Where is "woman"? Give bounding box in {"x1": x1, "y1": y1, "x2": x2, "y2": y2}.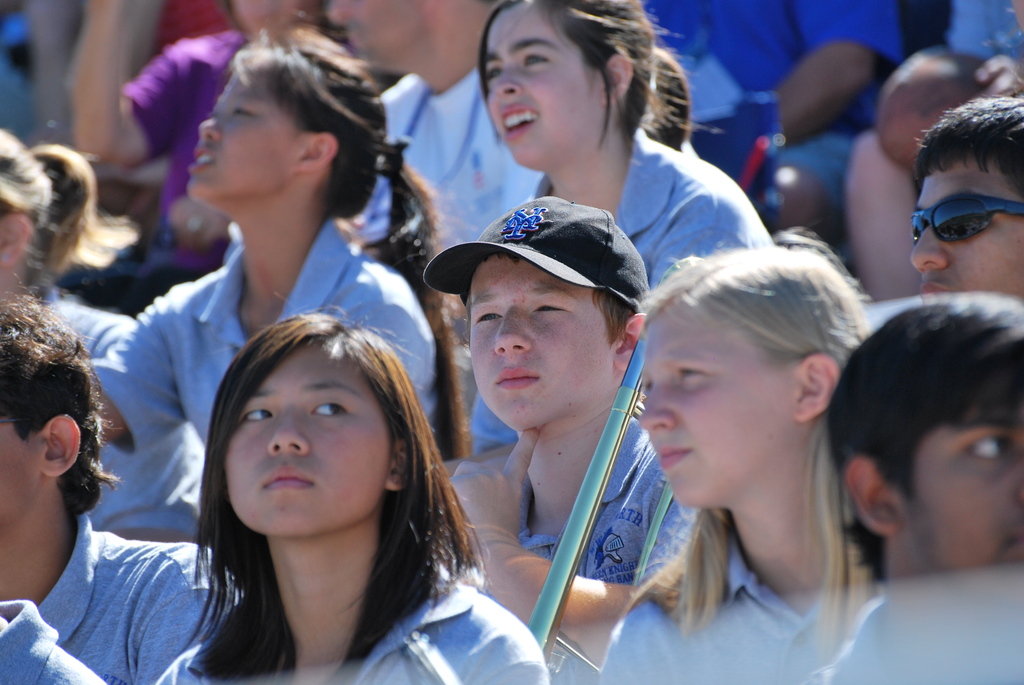
{"x1": 592, "y1": 232, "x2": 910, "y2": 657}.
